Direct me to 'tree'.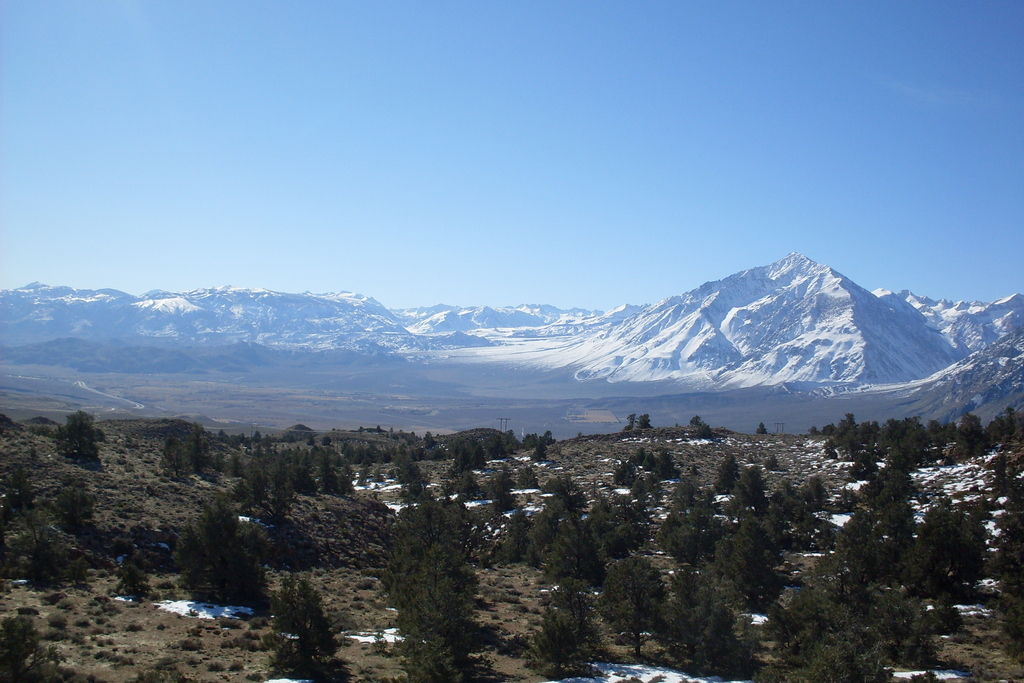
Direction: l=529, t=437, r=552, b=461.
